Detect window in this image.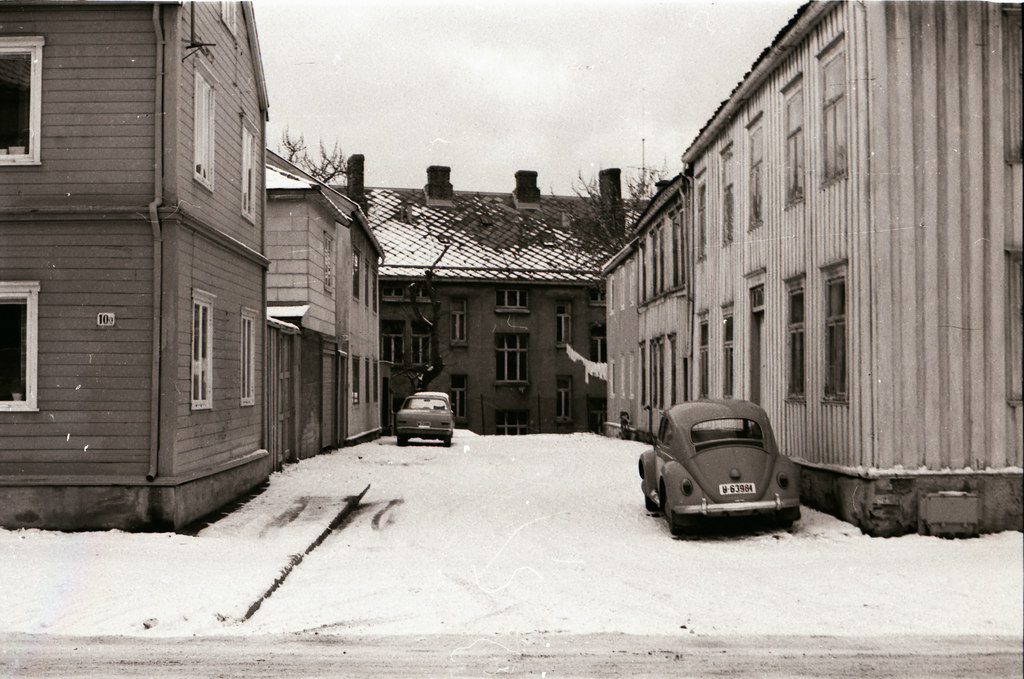
Detection: box(630, 351, 635, 407).
